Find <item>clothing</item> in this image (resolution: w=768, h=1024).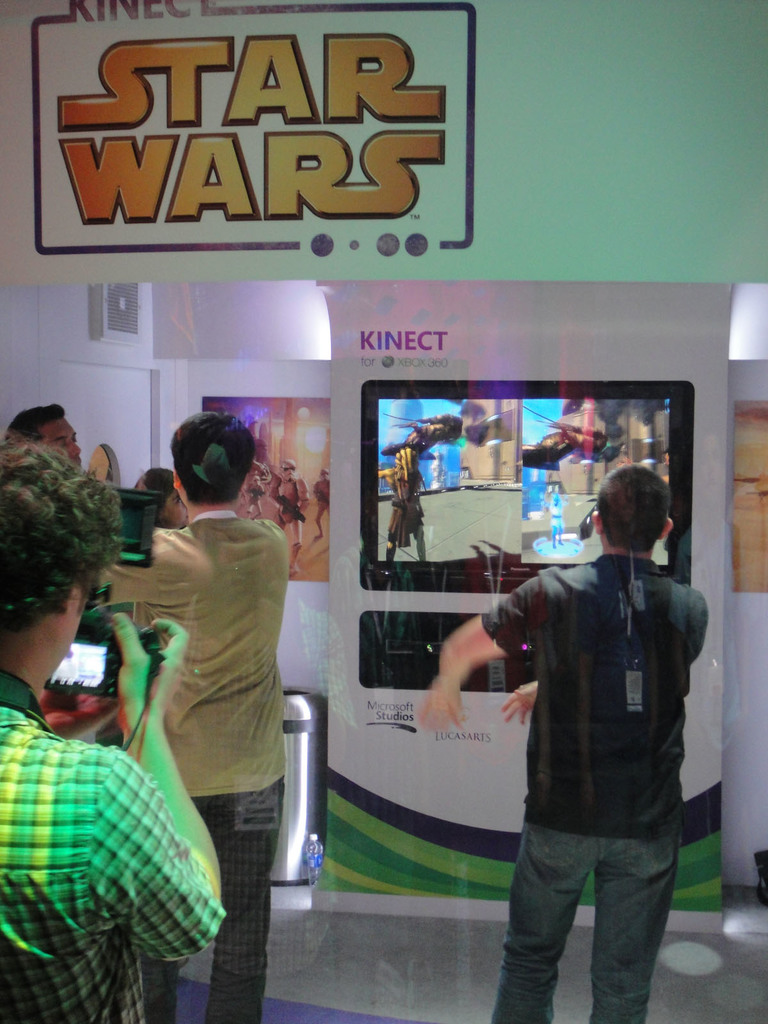
{"x1": 466, "y1": 483, "x2": 706, "y2": 977}.
